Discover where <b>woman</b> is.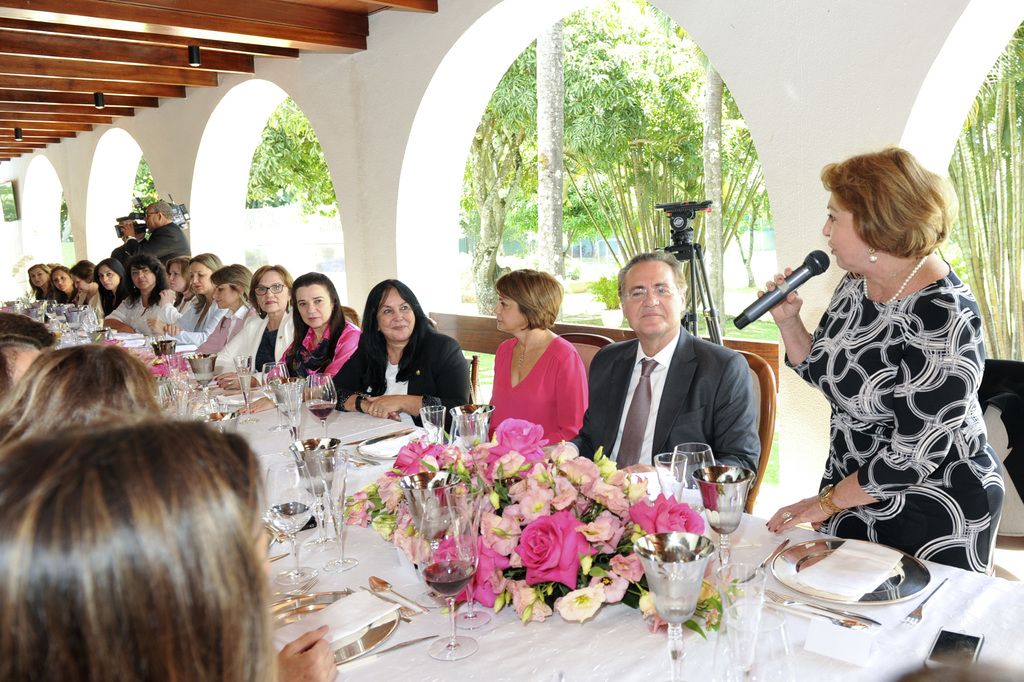
Discovered at 754,140,1007,576.
